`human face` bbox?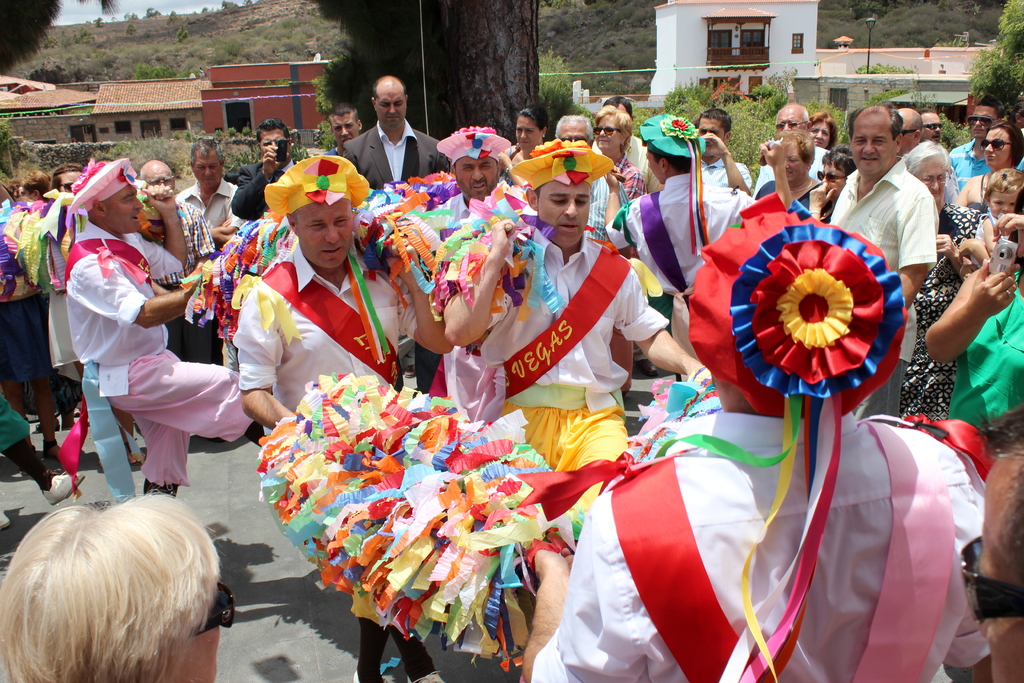
box=[289, 198, 362, 278]
